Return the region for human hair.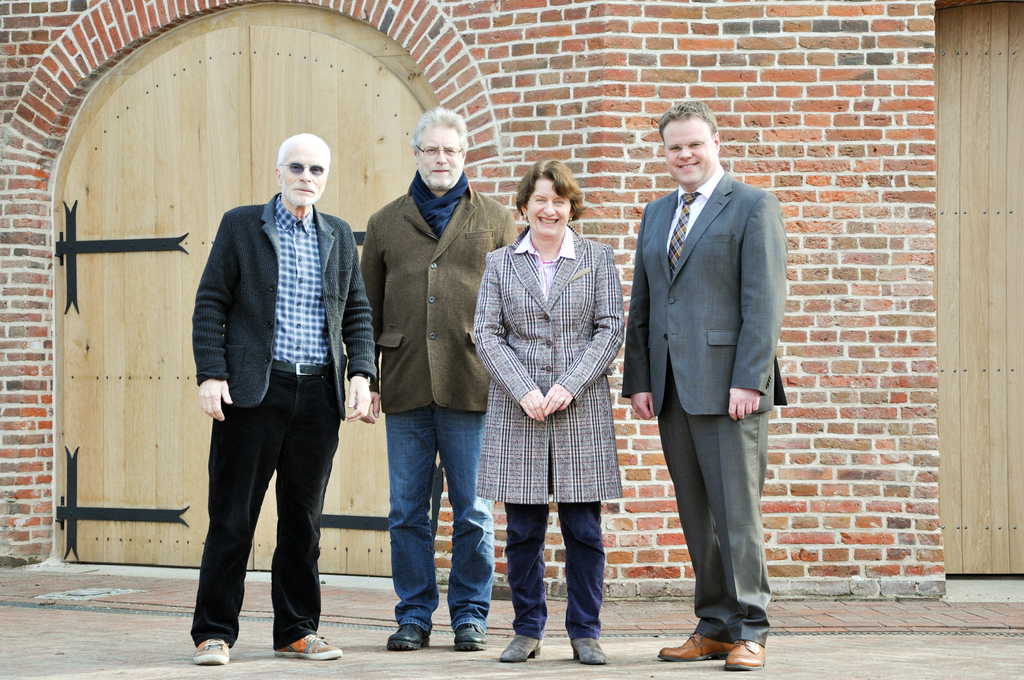
detection(515, 155, 585, 223).
